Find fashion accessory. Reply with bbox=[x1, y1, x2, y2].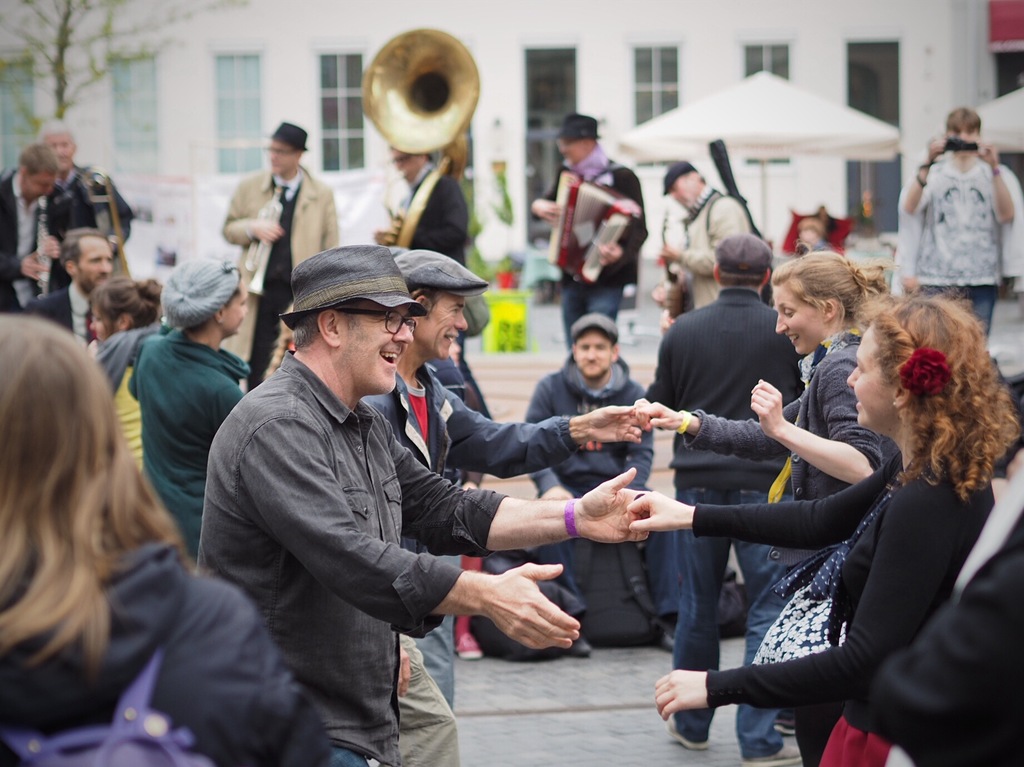
bbox=[159, 259, 242, 330].
